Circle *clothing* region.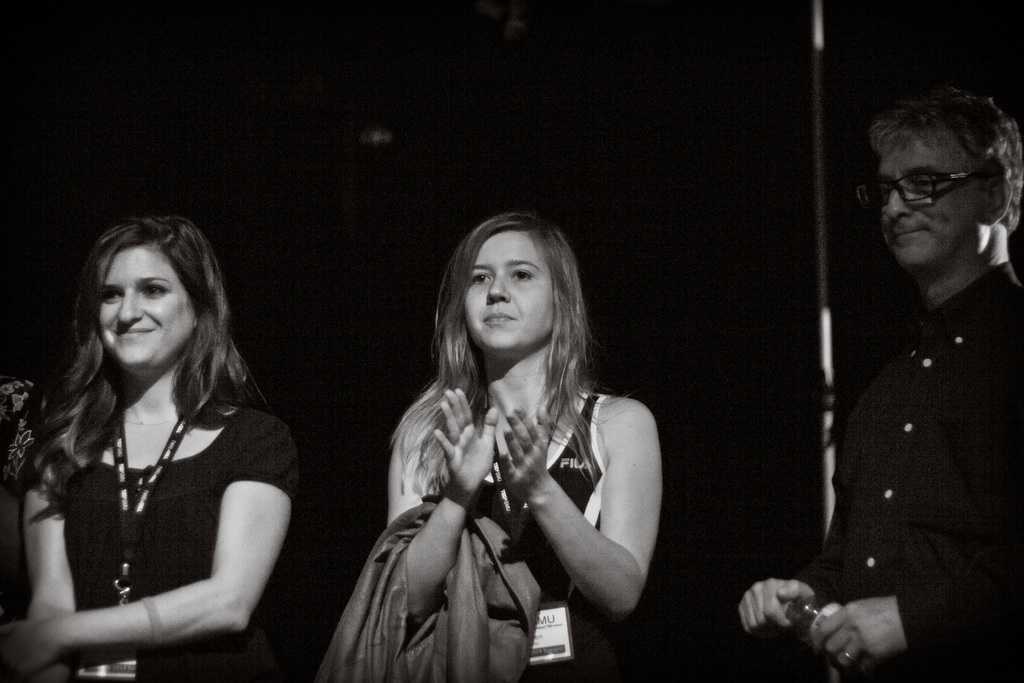
Region: bbox=(0, 366, 63, 498).
